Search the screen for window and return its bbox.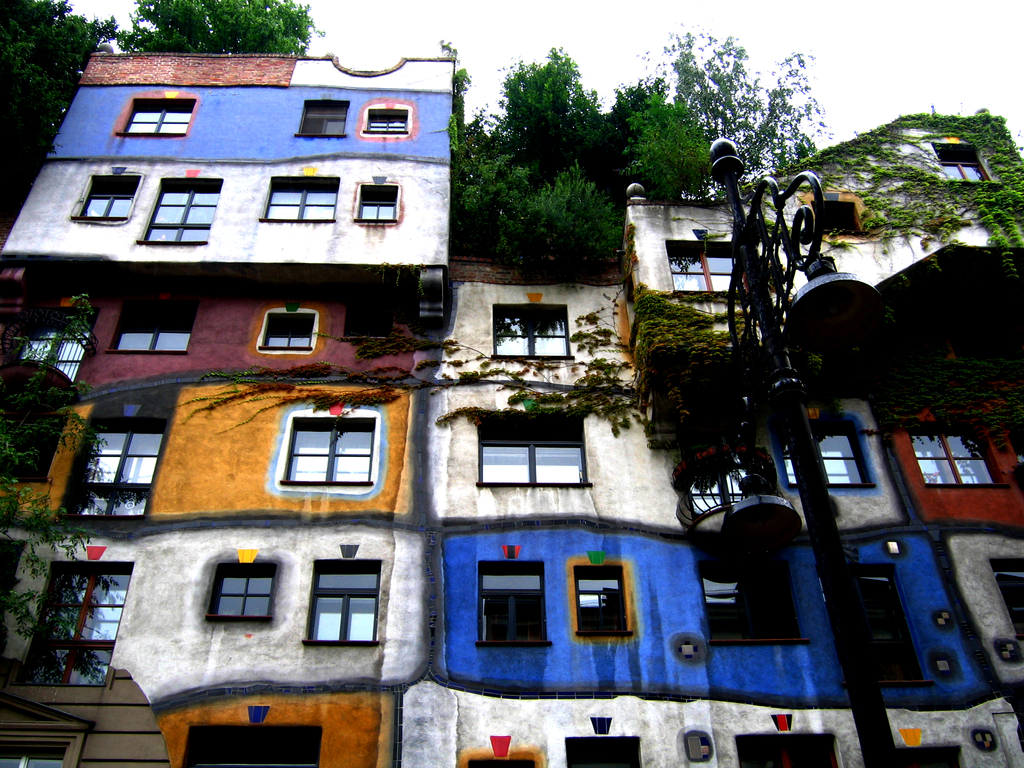
Found: <box>17,563,133,696</box>.
